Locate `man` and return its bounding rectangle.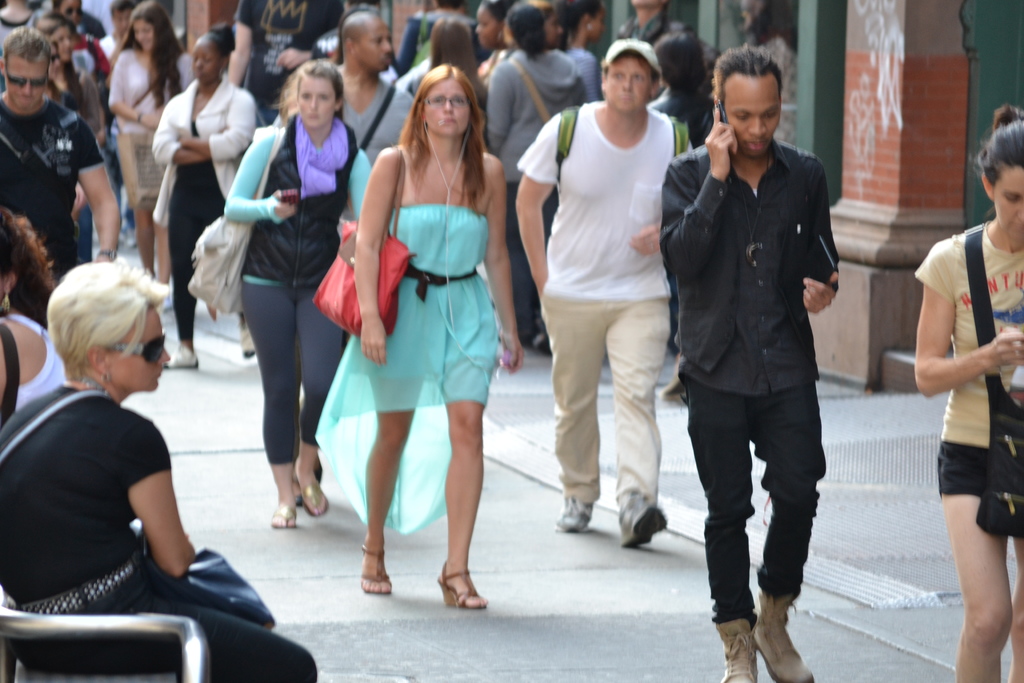
l=307, t=12, r=416, b=231.
